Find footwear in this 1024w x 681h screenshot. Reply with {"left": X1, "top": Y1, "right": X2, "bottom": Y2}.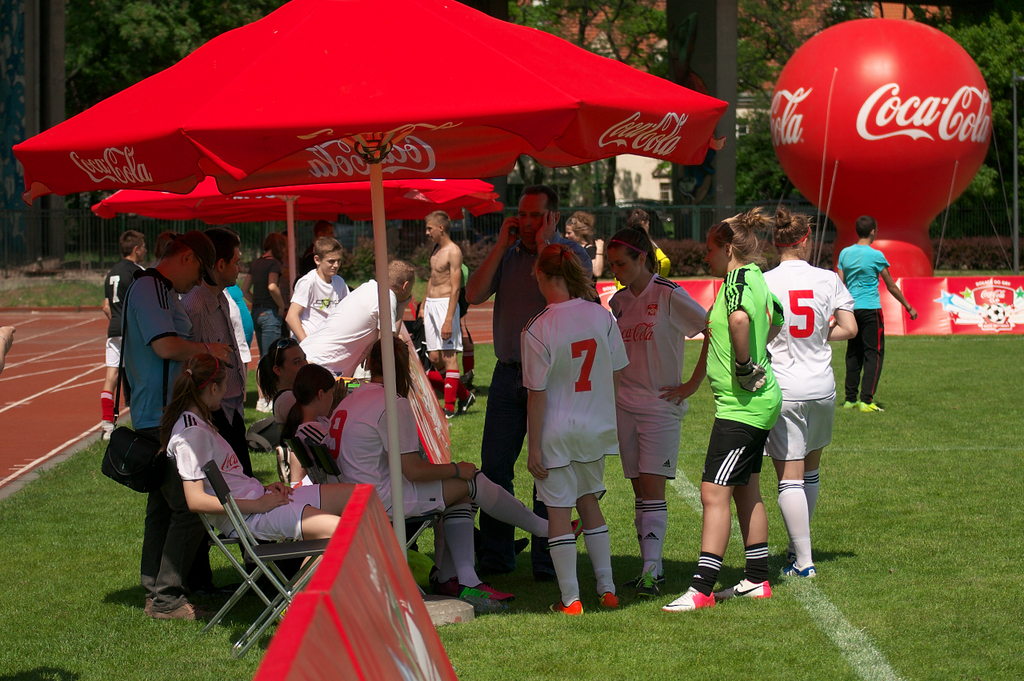
{"left": 457, "top": 583, "right": 510, "bottom": 607}.
